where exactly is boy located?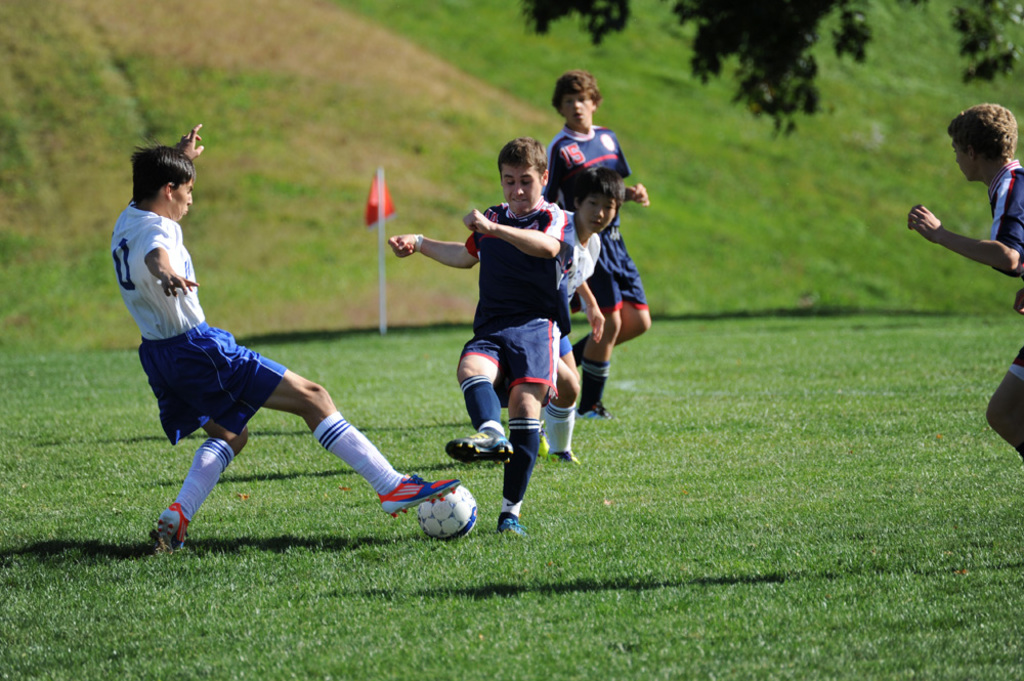
Its bounding box is 558 167 625 472.
